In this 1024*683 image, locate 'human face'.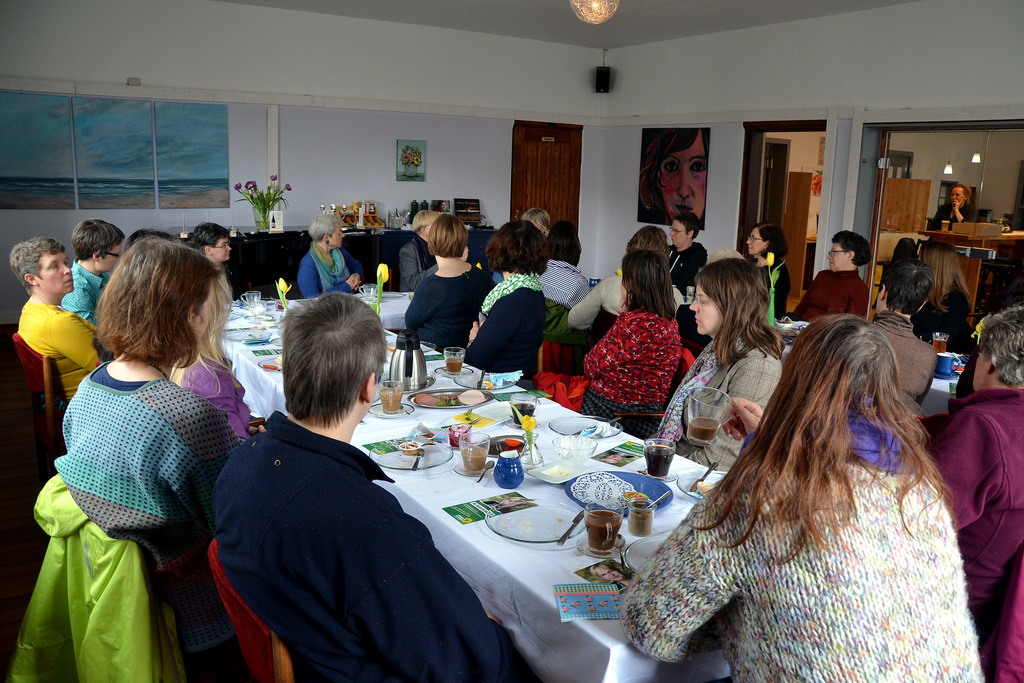
Bounding box: (x1=621, y1=278, x2=635, y2=306).
